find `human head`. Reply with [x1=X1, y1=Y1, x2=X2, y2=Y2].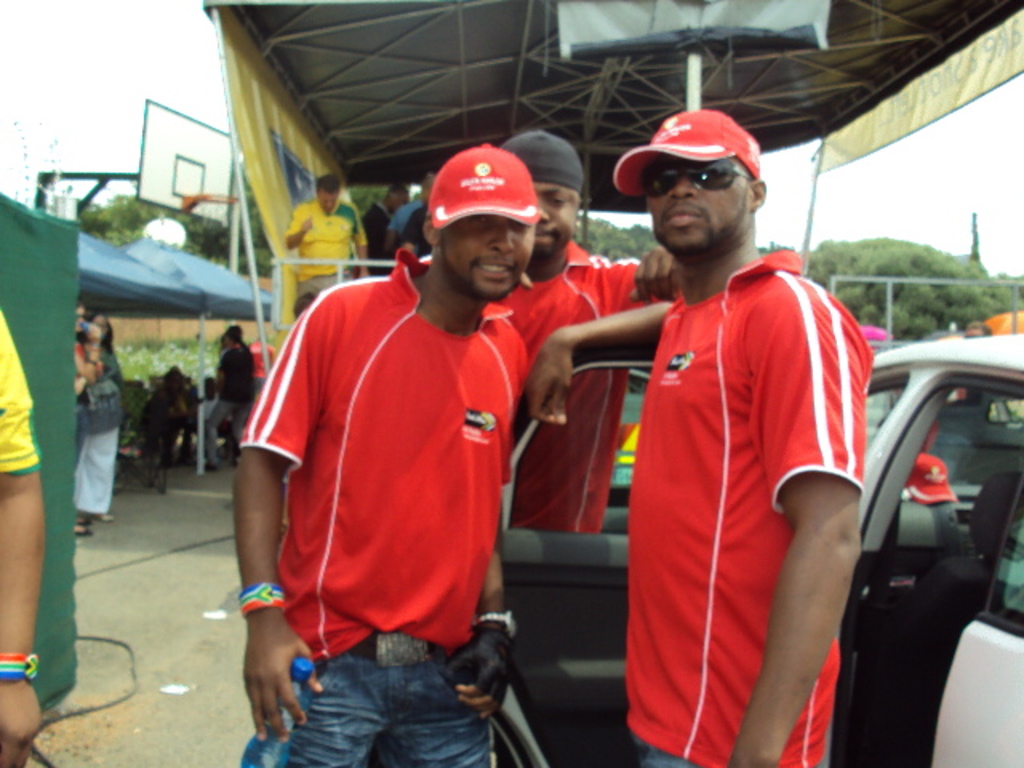
[x1=216, y1=317, x2=246, y2=355].
